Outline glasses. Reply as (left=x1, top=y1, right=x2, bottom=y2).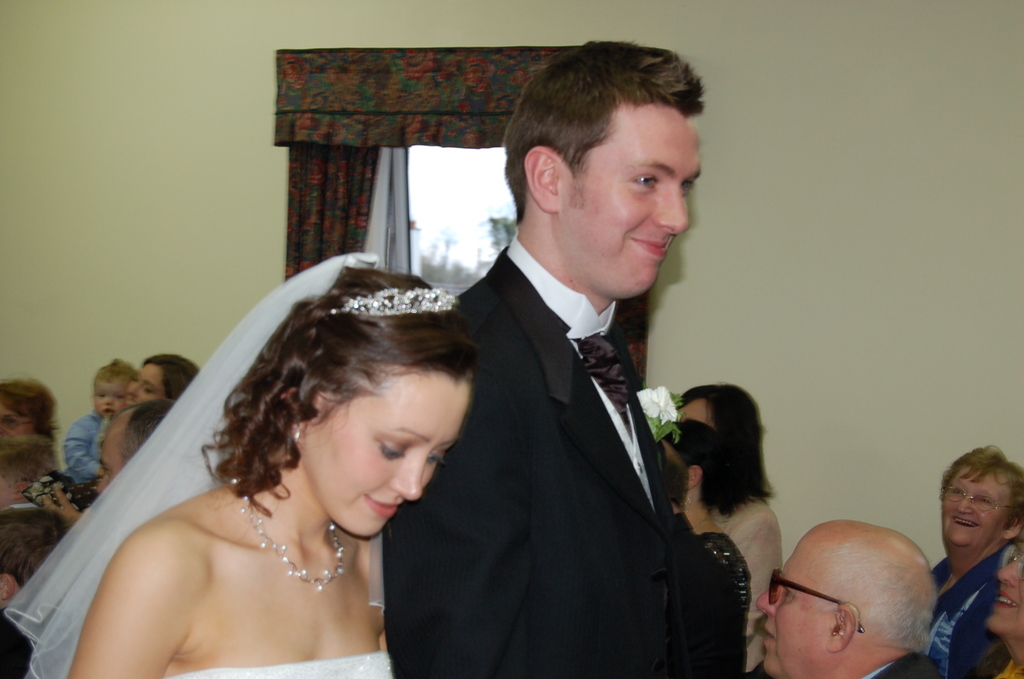
(left=1001, top=546, right=1023, bottom=578).
